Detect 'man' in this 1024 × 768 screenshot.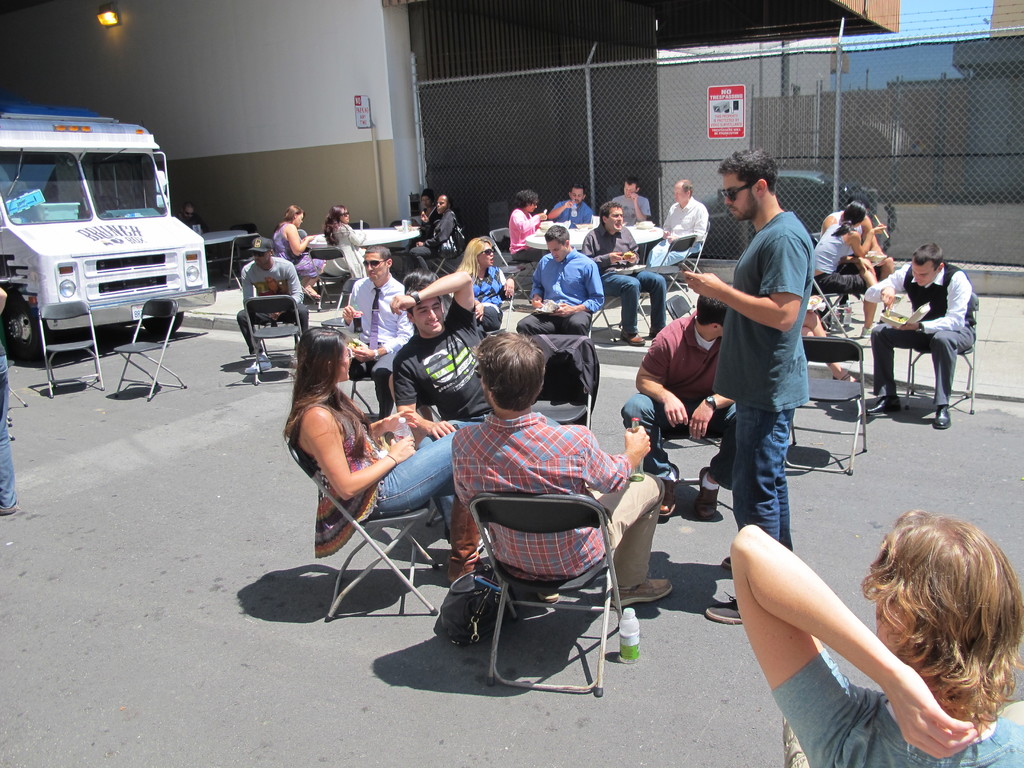
Detection: bbox=(865, 243, 978, 426).
